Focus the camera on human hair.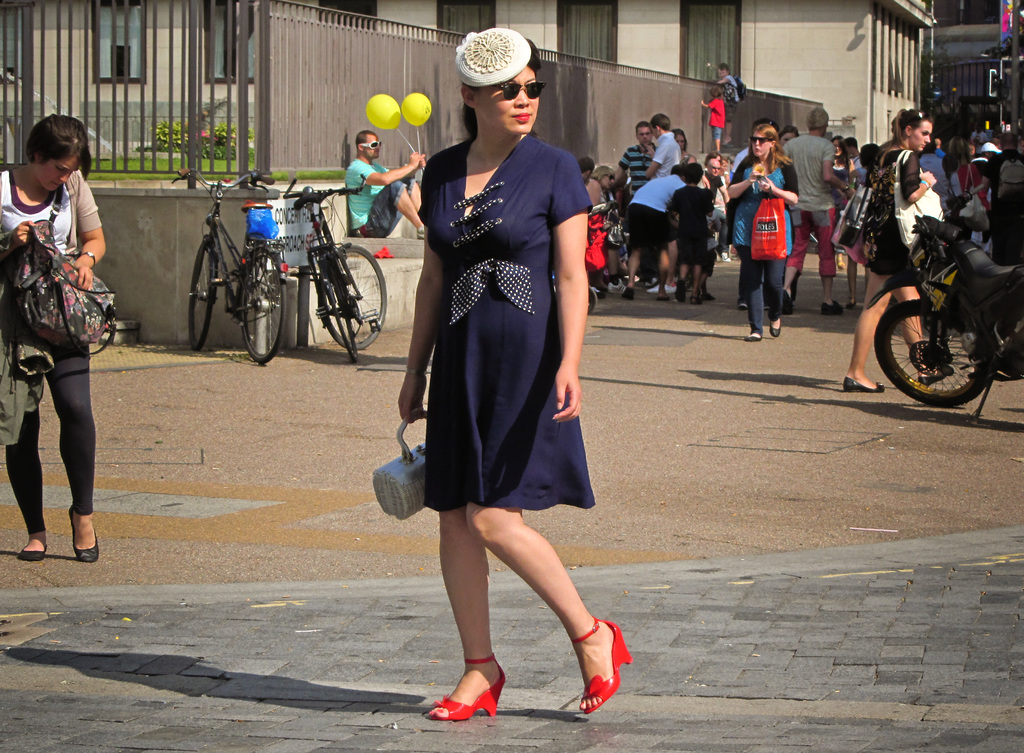
Focus region: (left=675, top=126, right=686, bottom=154).
